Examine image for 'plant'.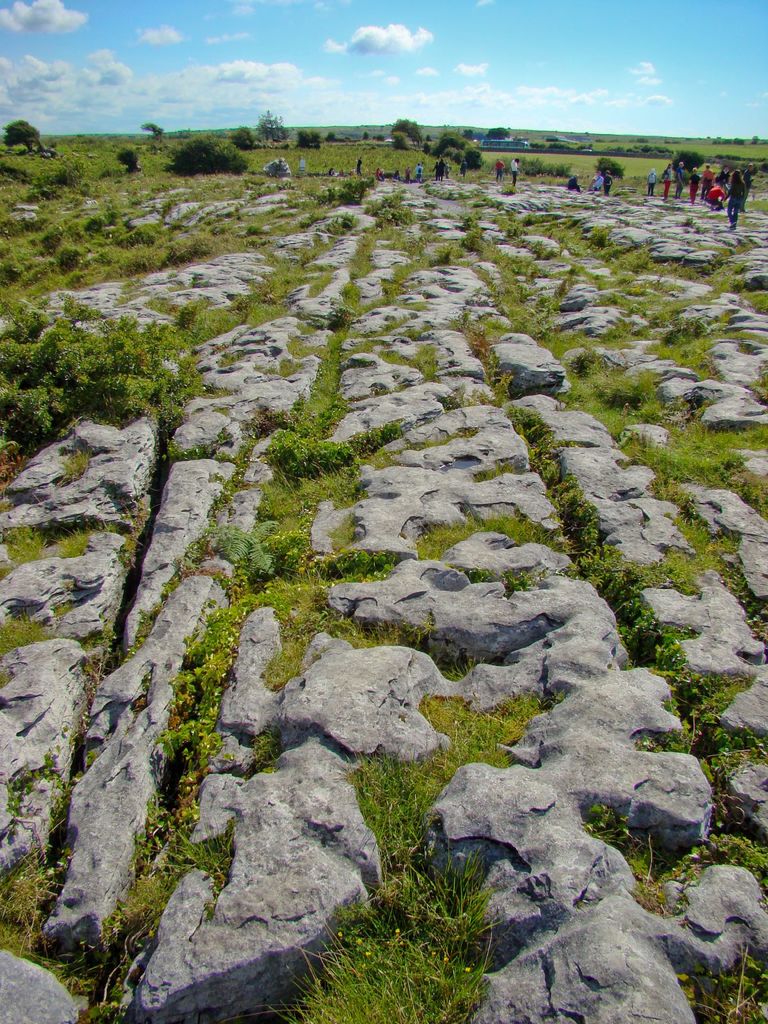
Examination result: 205 505 316 610.
